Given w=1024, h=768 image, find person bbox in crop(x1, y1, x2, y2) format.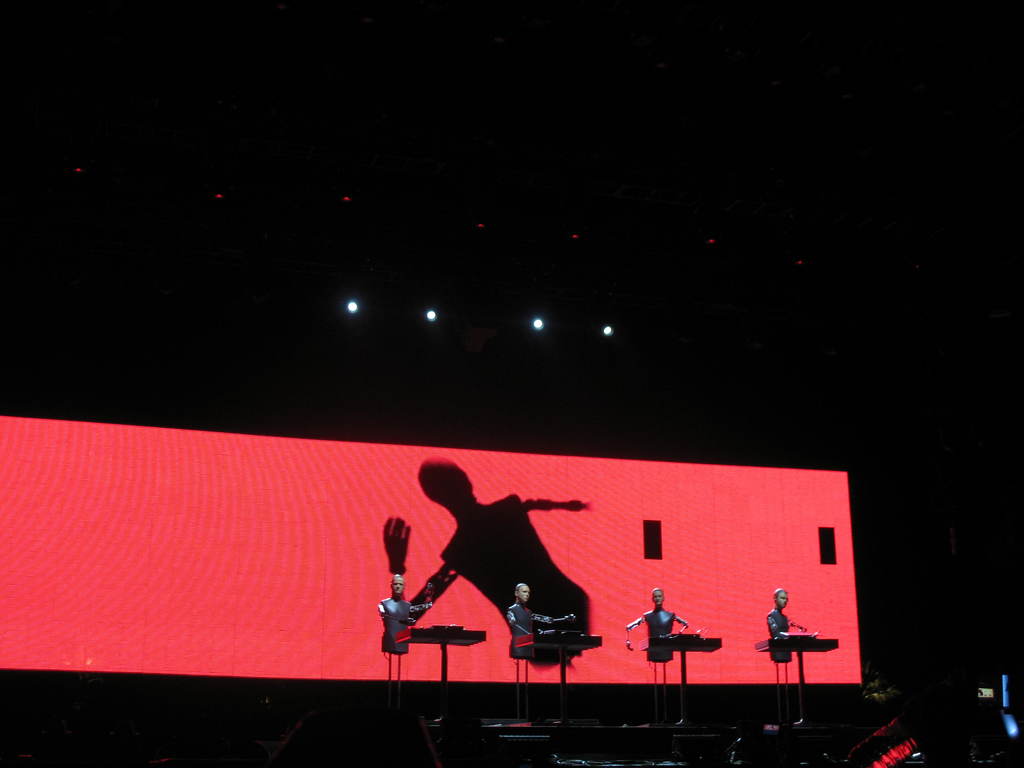
crop(763, 586, 809, 730).
